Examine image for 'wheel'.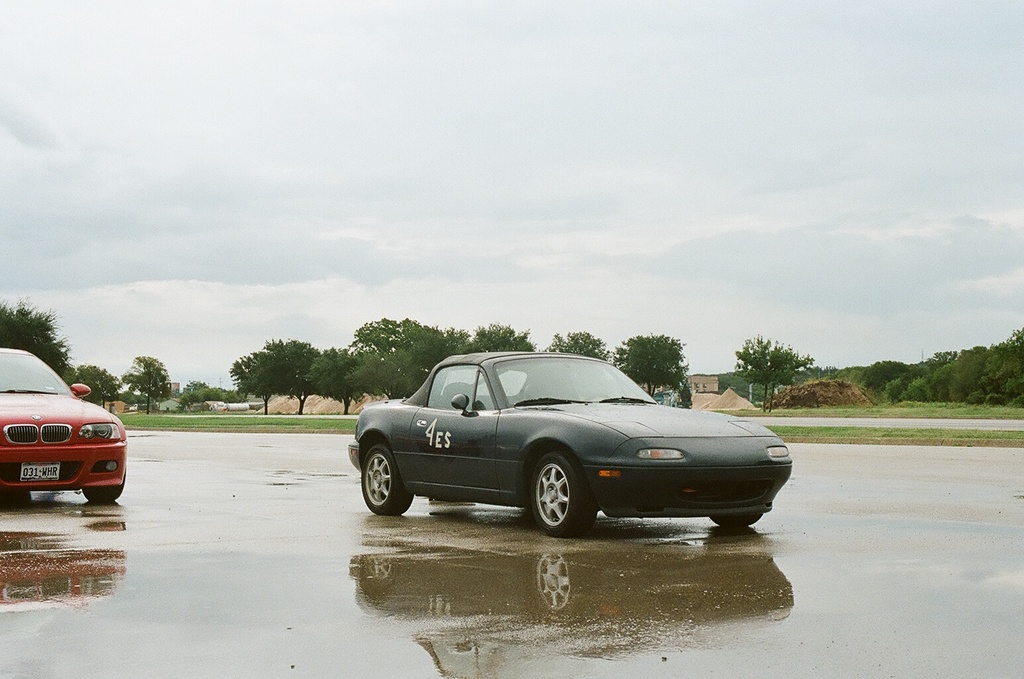
Examination result: x1=528, y1=464, x2=599, y2=537.
